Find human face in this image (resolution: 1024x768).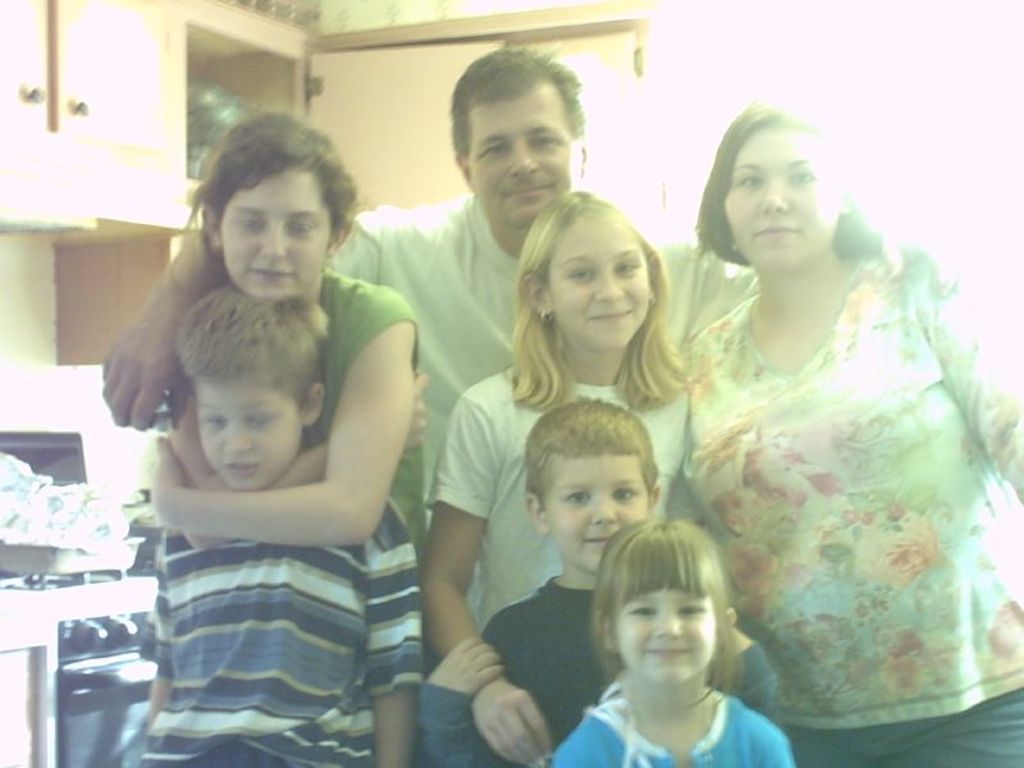
618/586/717/680.
